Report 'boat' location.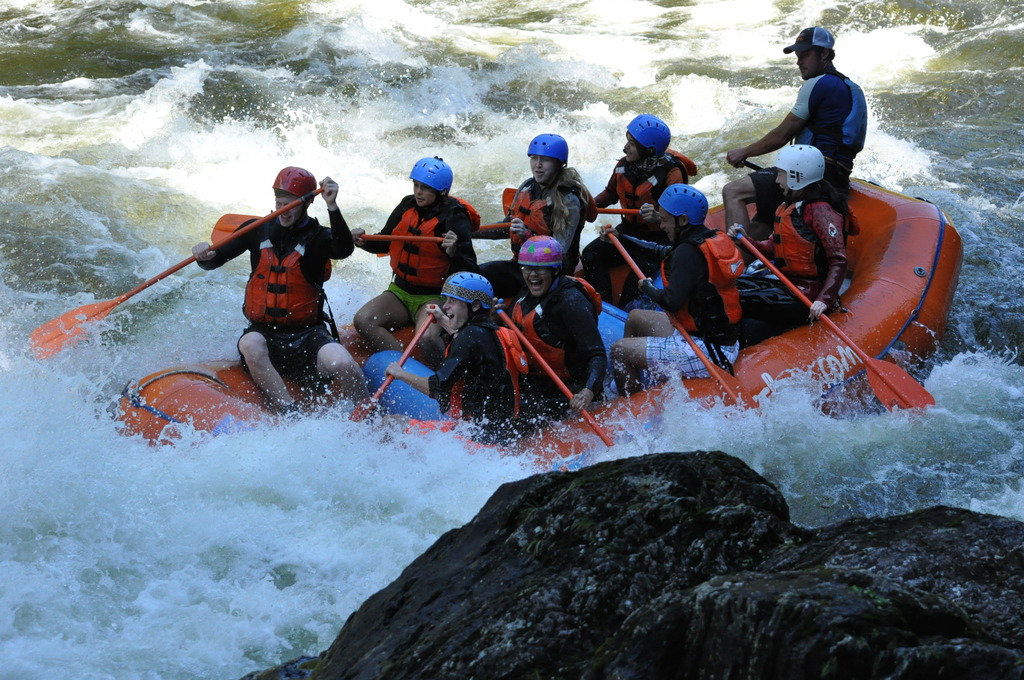
Report: (left=218, top=122, right=952, bottom=482).
